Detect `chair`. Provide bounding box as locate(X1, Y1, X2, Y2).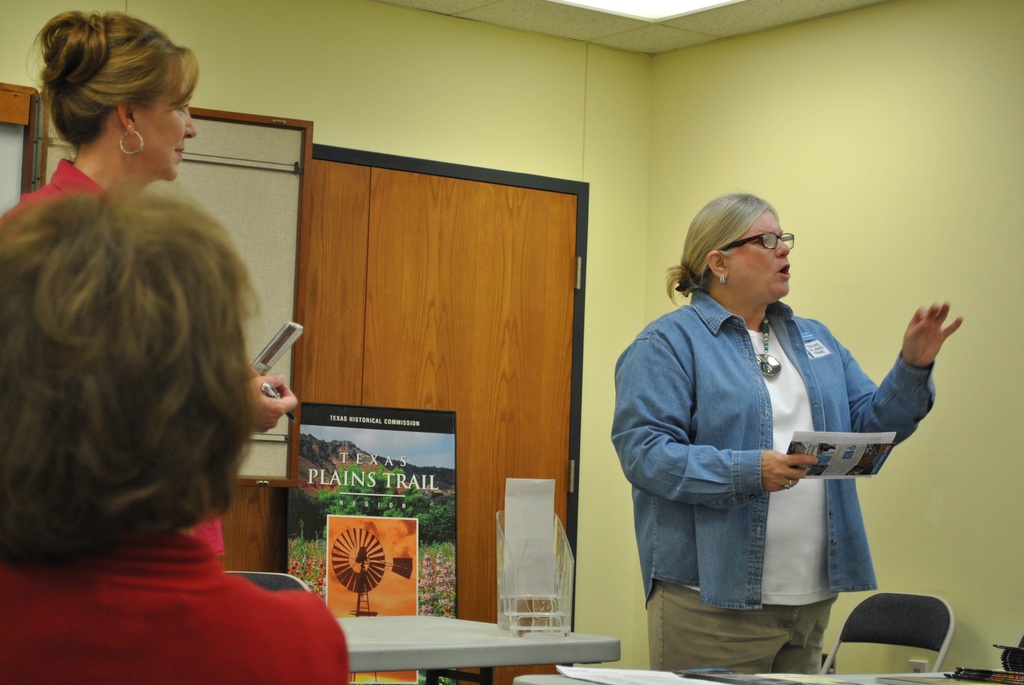
locate(819, 590, 956, 682).
